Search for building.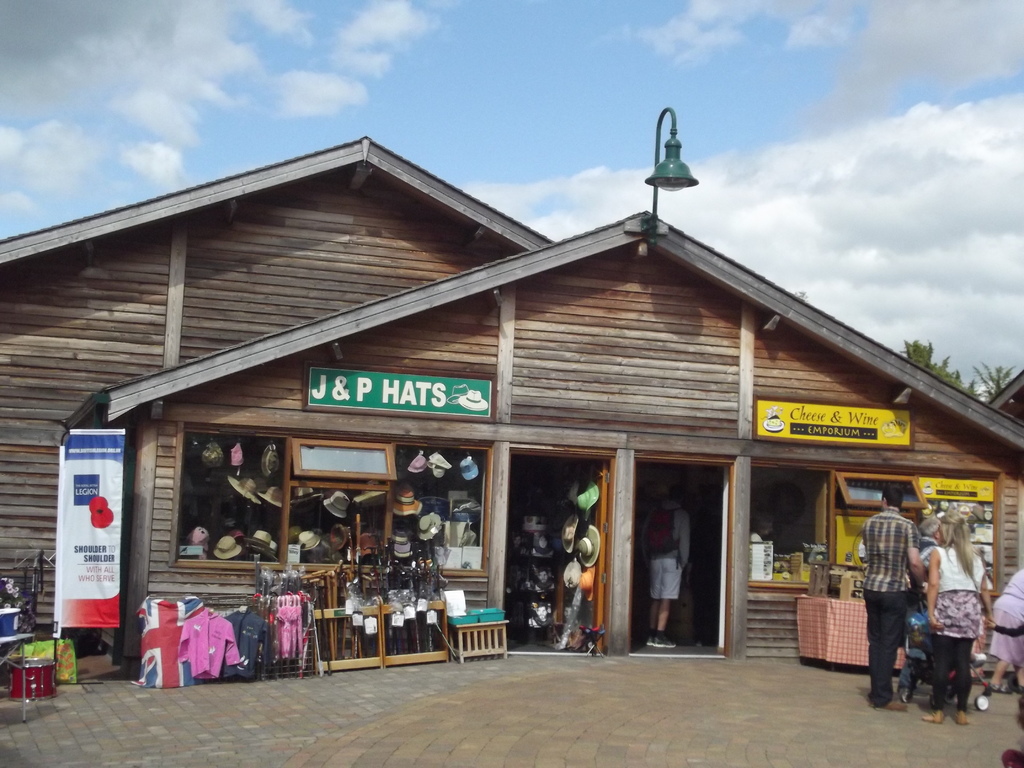
Found at x1=0 y1=138 x2=1023 y2=675.
